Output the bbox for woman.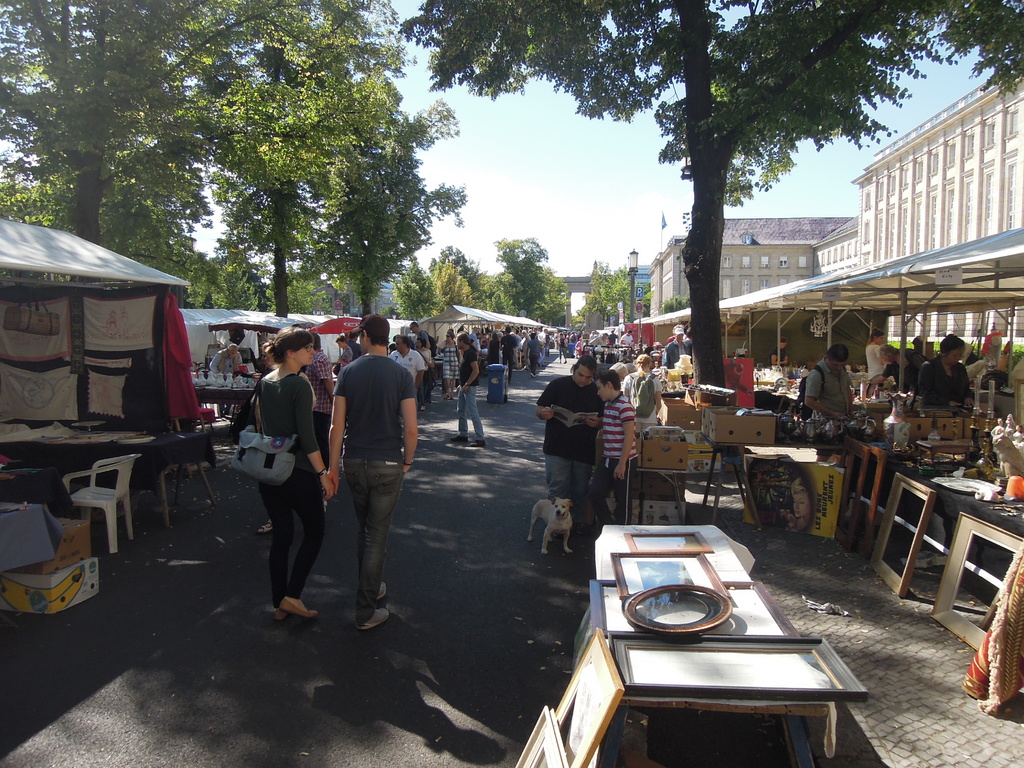
335,336,352,368.
